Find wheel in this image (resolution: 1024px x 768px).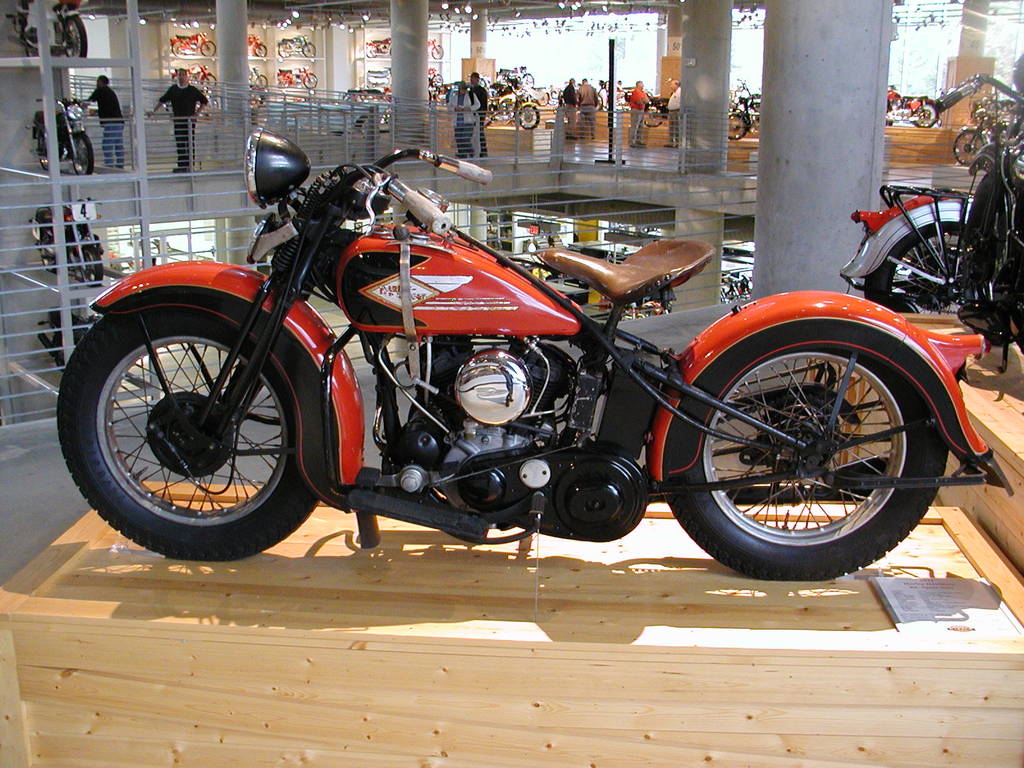
{"x1": 35, "y1": 125, "x2": 57, "y2": 170}.
